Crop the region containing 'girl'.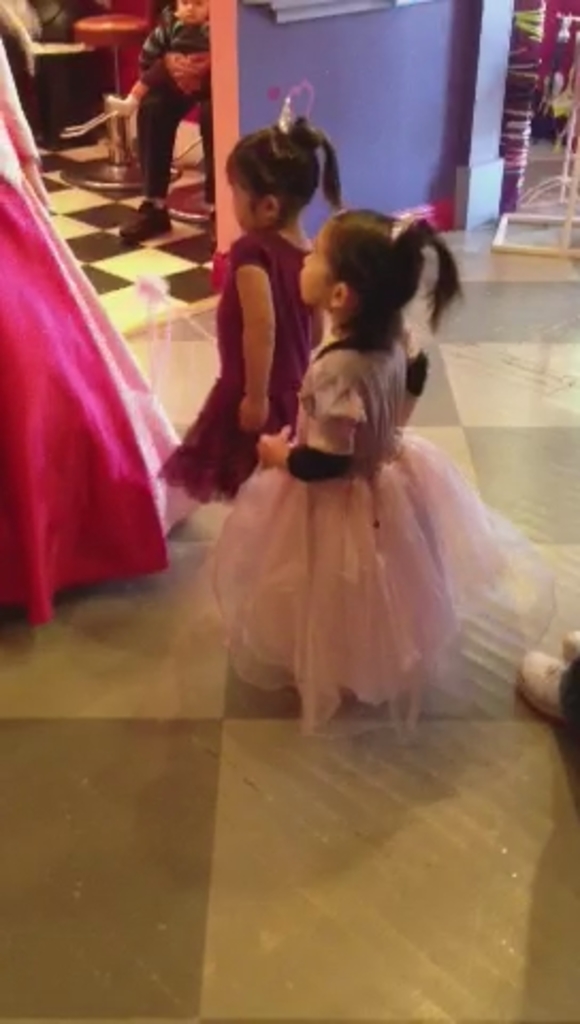
Crop region: <bbox>198, 207, 542, 738</bbox>.
